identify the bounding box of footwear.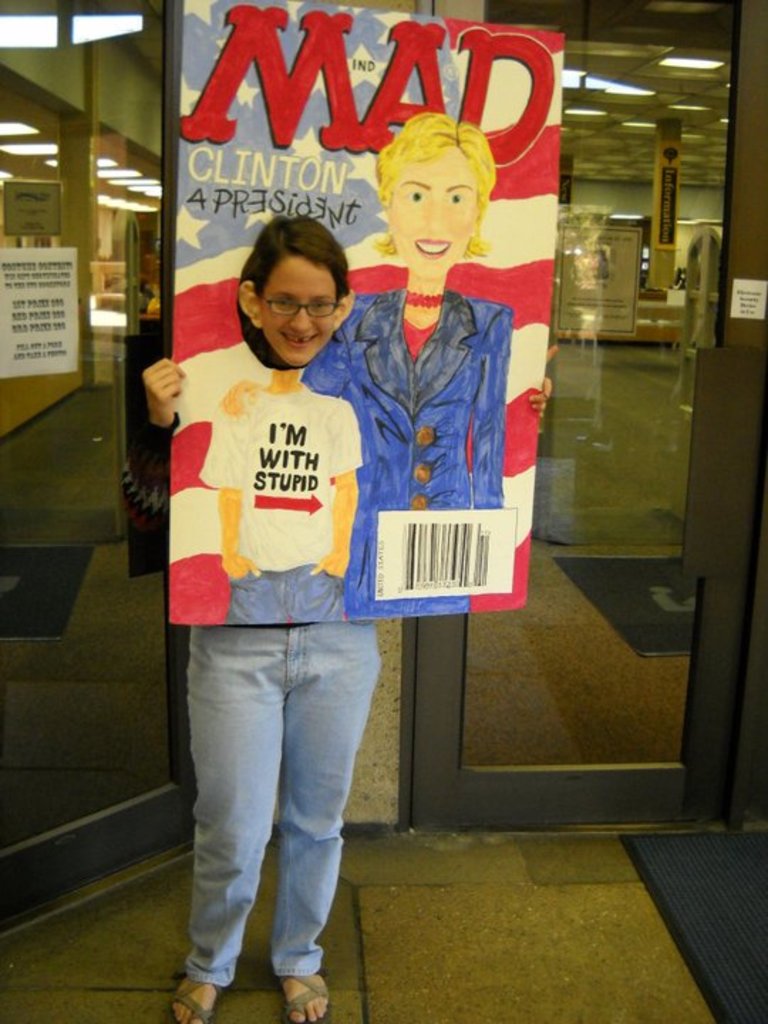
{"left": 172, "top": 966, "right": 220, "bottom": 1023}.
